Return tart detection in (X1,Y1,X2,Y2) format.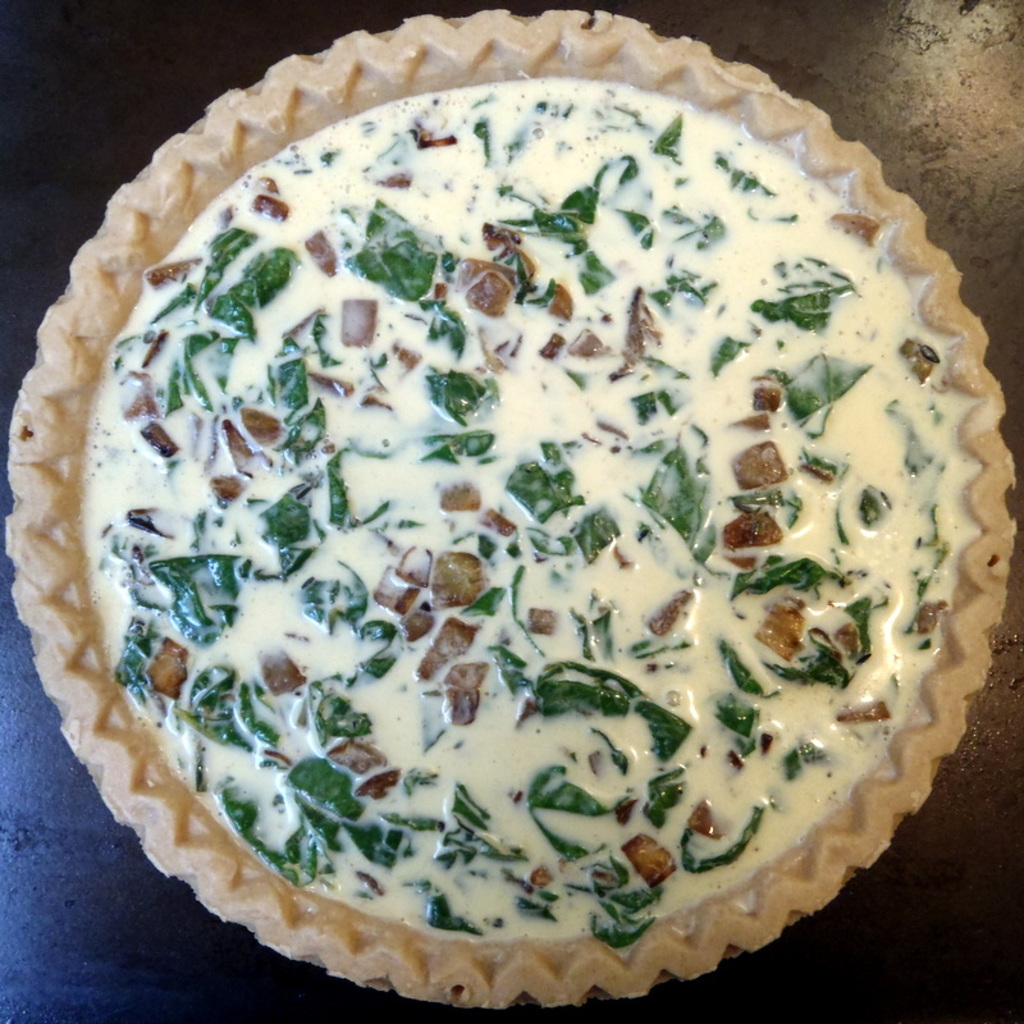
(6,6,1016,1005).
